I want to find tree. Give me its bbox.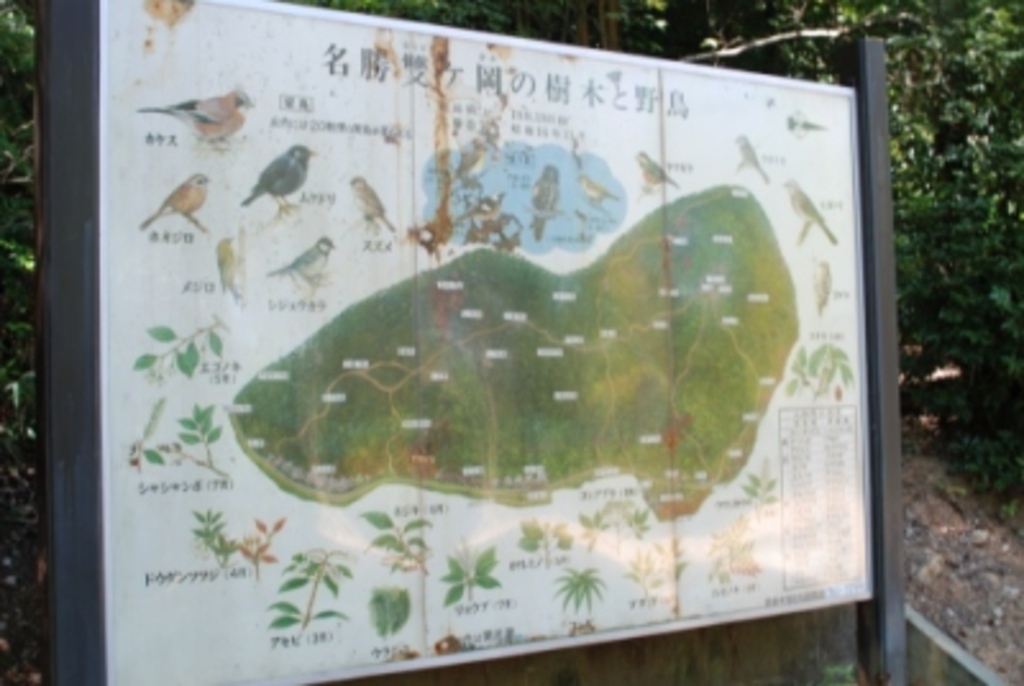
x1=876 y1=0 x2=1019 y2=578.
